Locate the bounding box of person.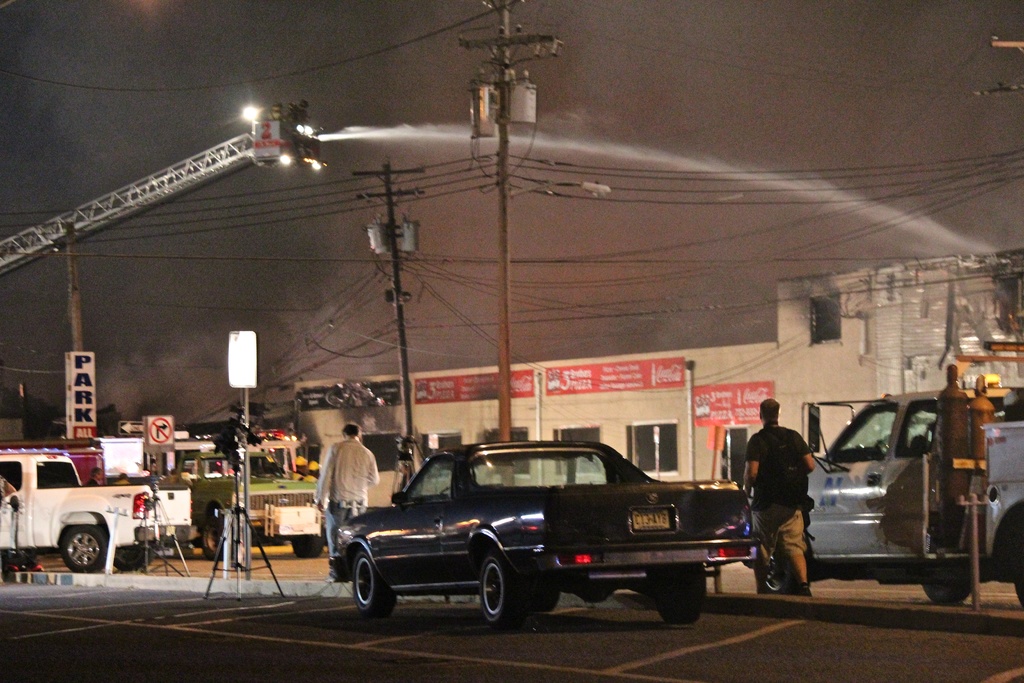
Bounding box: box(314, 422, 381, 583).
